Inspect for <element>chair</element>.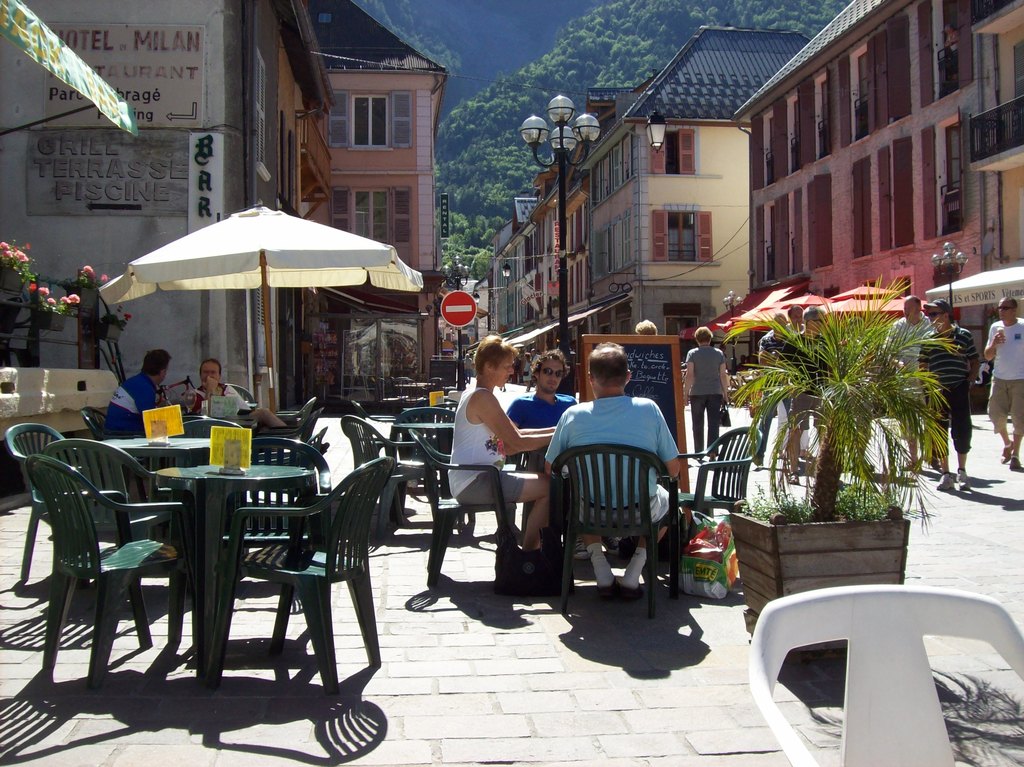
Inspection: {"x1": 744, "y1": 583, "x2": 1023, "y2": 766}.
